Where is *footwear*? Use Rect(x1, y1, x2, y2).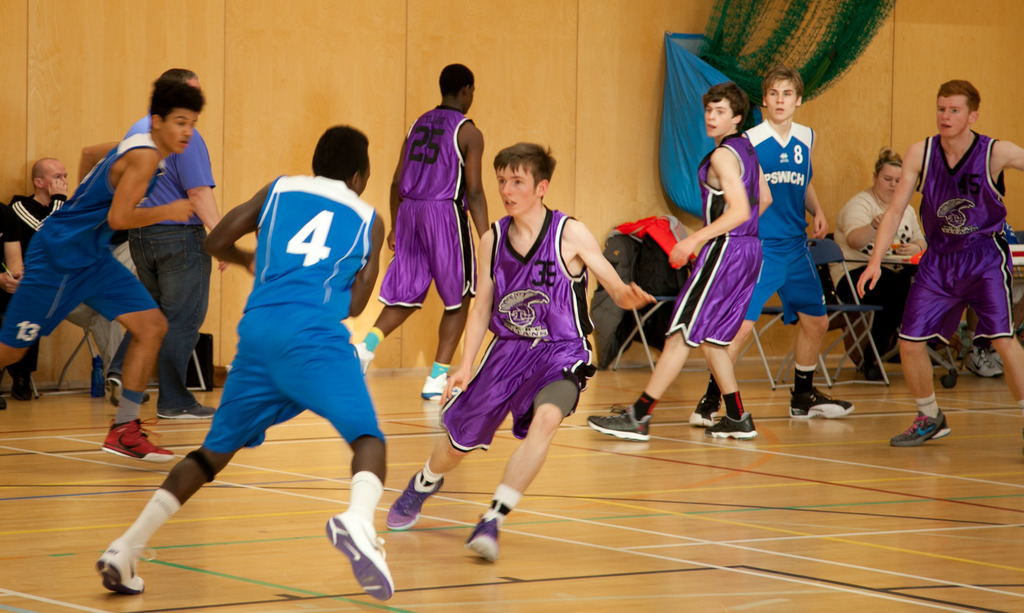
Rect(585, 401, 652, 441).
